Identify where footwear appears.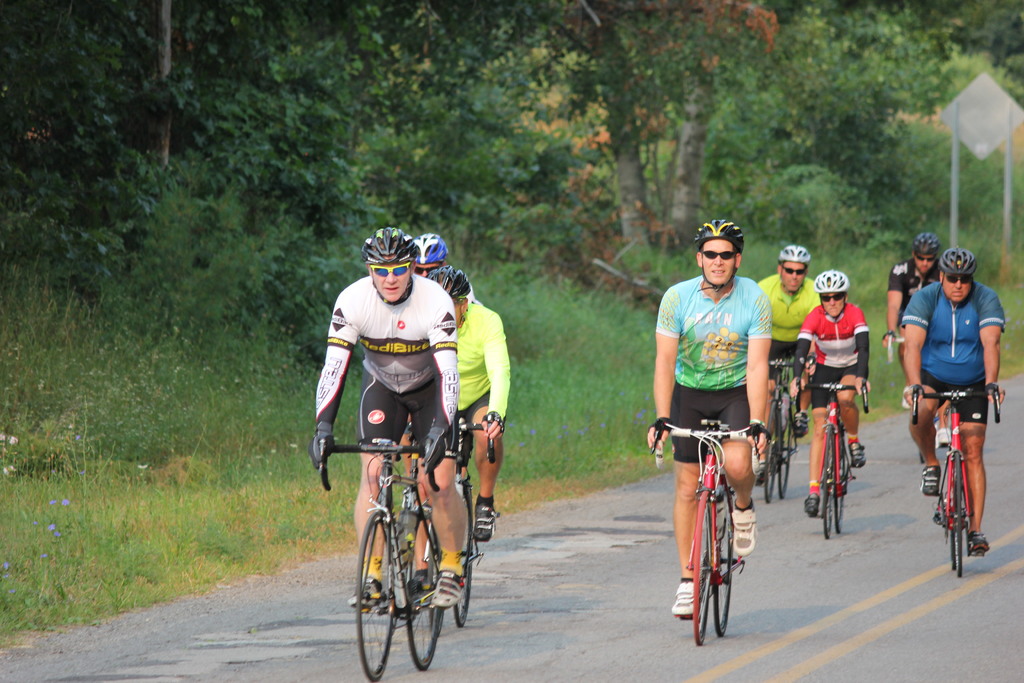
Appears at {"x1": 932, "y1": 498, "x2": 968, "y2": 529}.
